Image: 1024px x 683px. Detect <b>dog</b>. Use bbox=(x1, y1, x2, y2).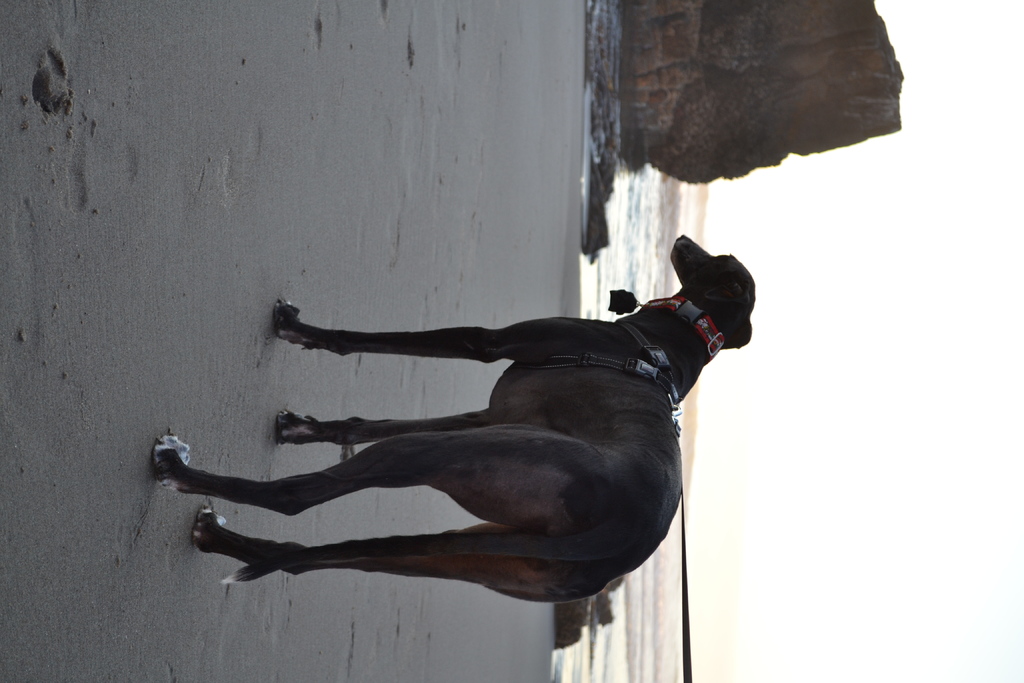
bbox=(152, 235, 754, 605).
